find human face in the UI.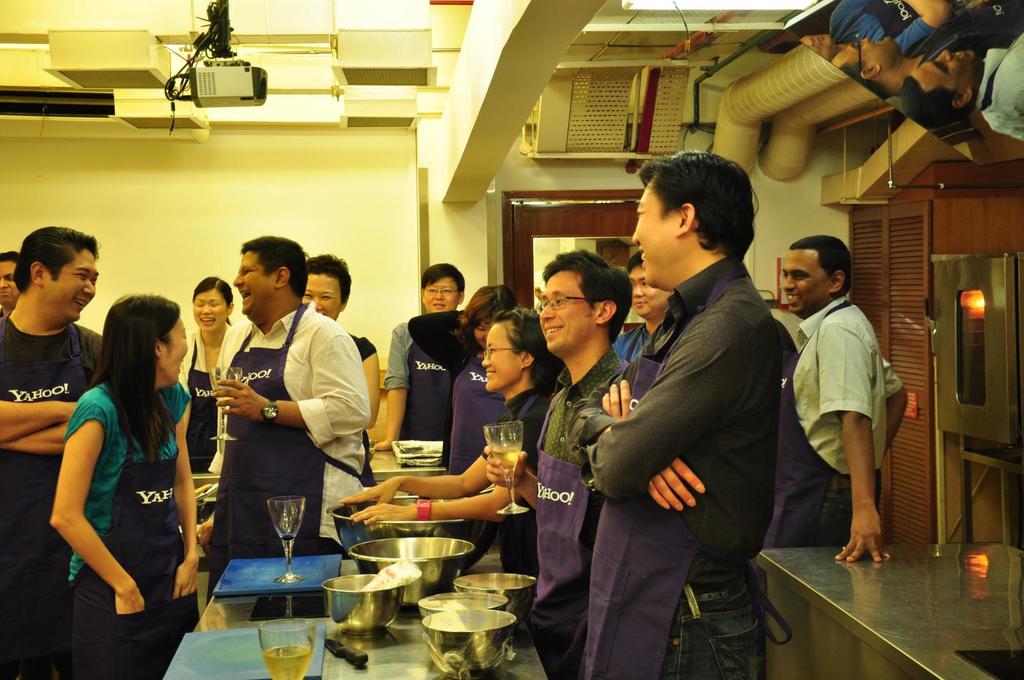
UI element at 633 190 672 287.
